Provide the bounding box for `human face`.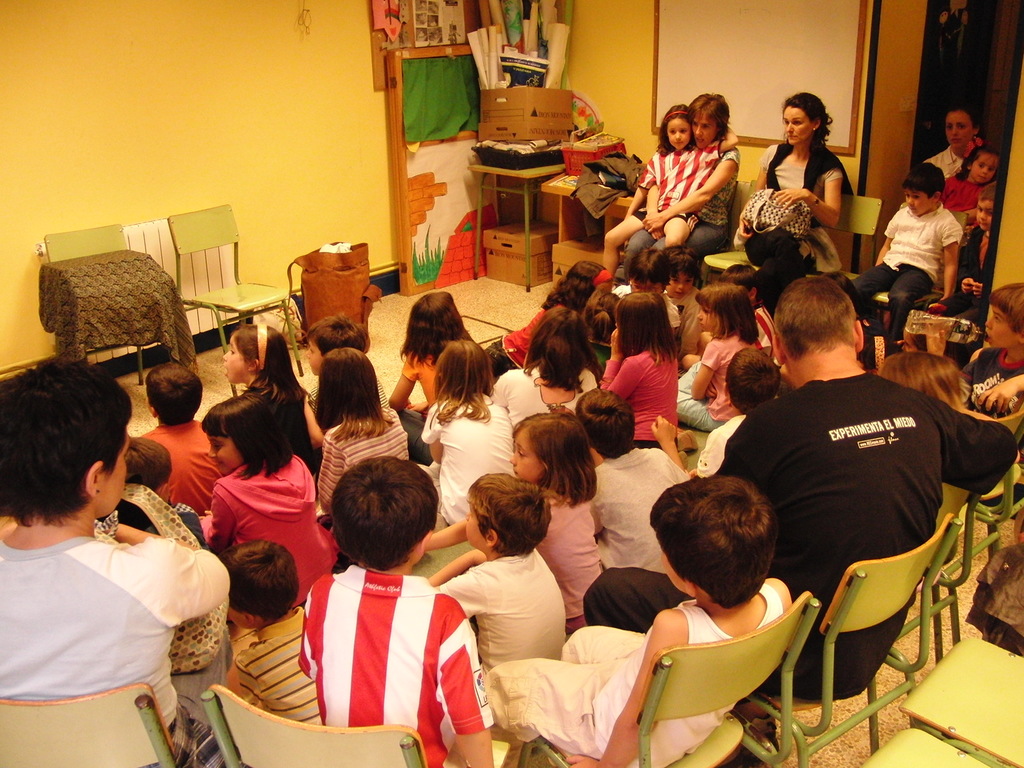
Rect(980, 309, 1012, 351).
